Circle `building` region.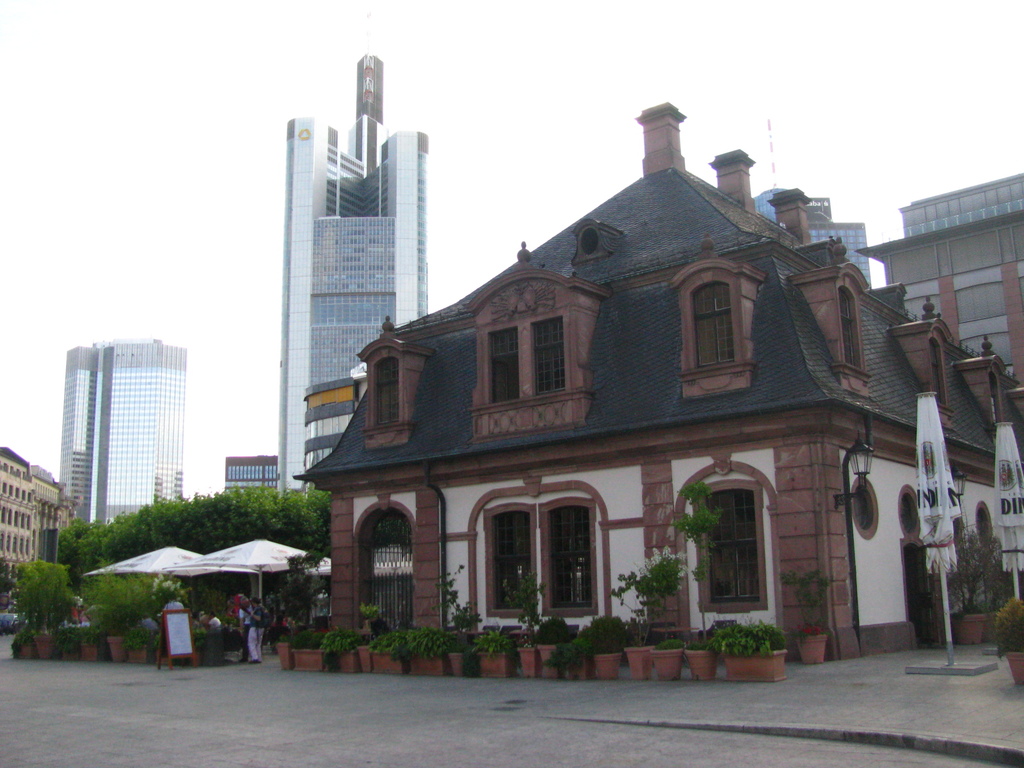
Region: x1=0 y1=441 x2=67 y2=616.
